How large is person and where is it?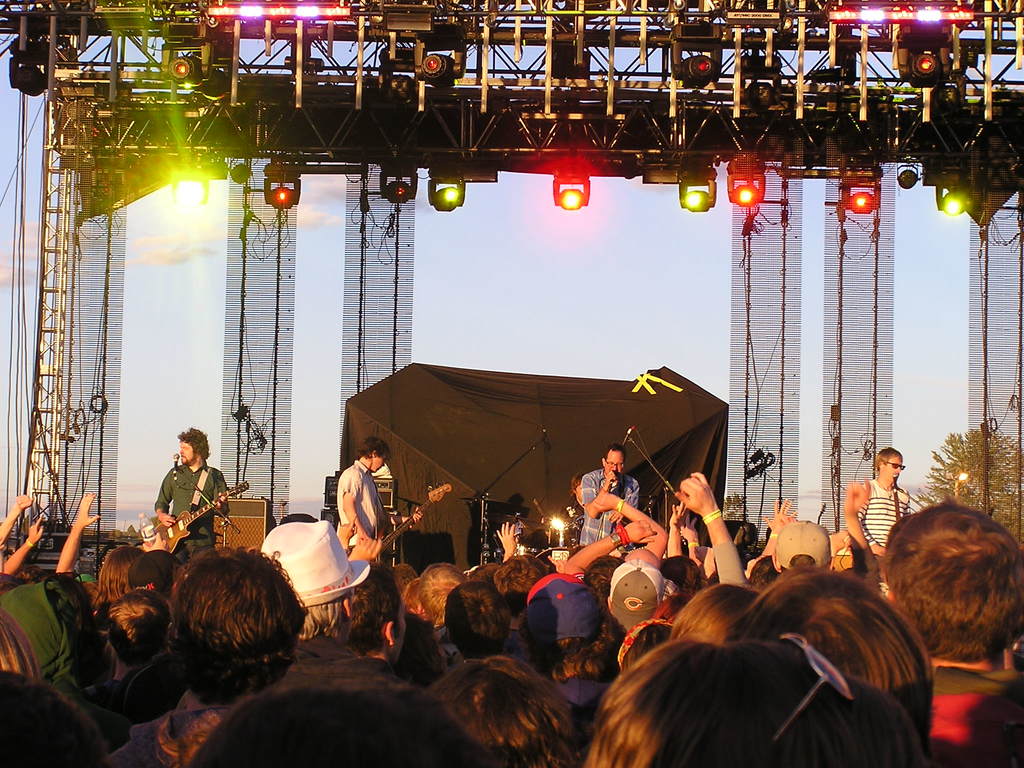
Bounding box: Rect(522, 573, 612, 732).
